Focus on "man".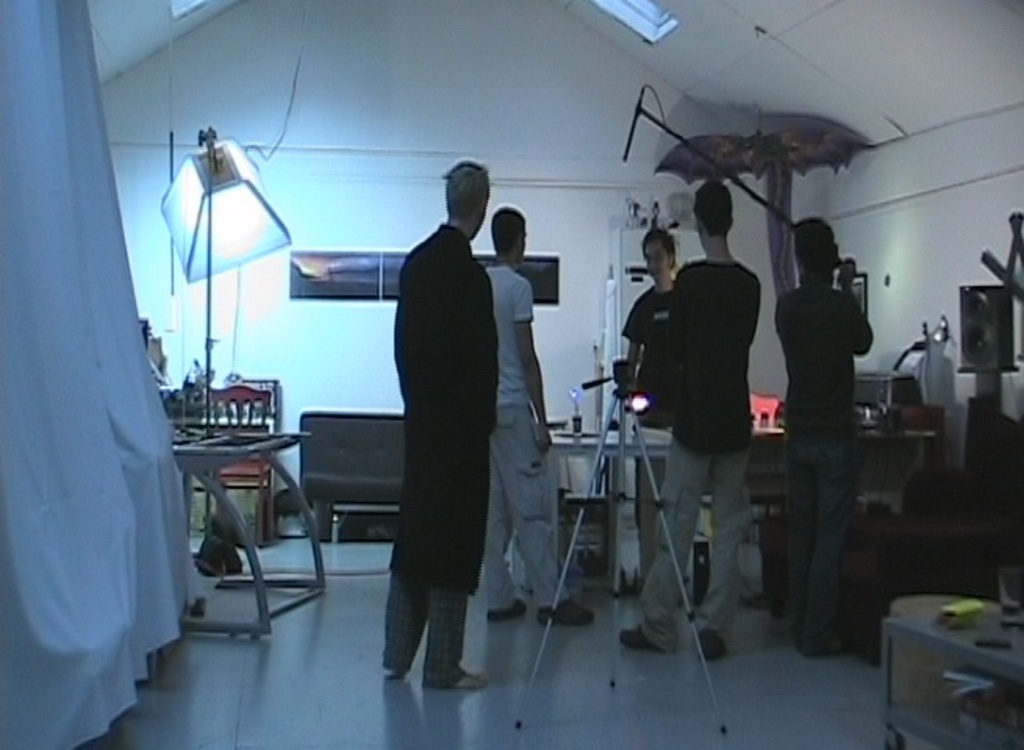
Focused at box=[771, 211, 879, 662].
